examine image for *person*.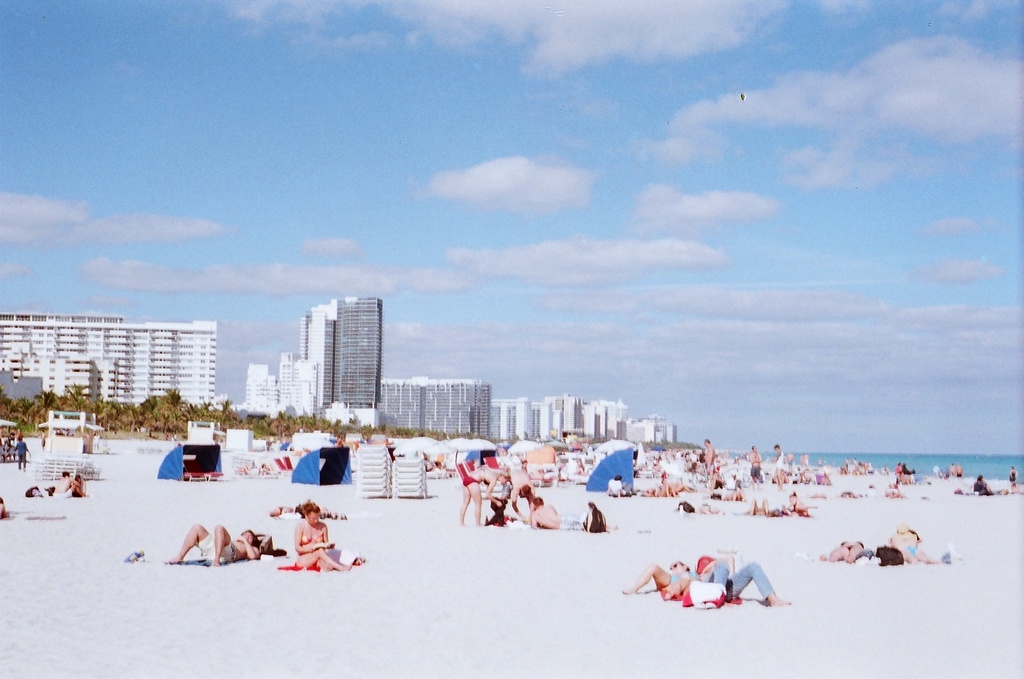
Examination result: {"left": 160, "top": 515, "right": 258, "bottom": 568}.
